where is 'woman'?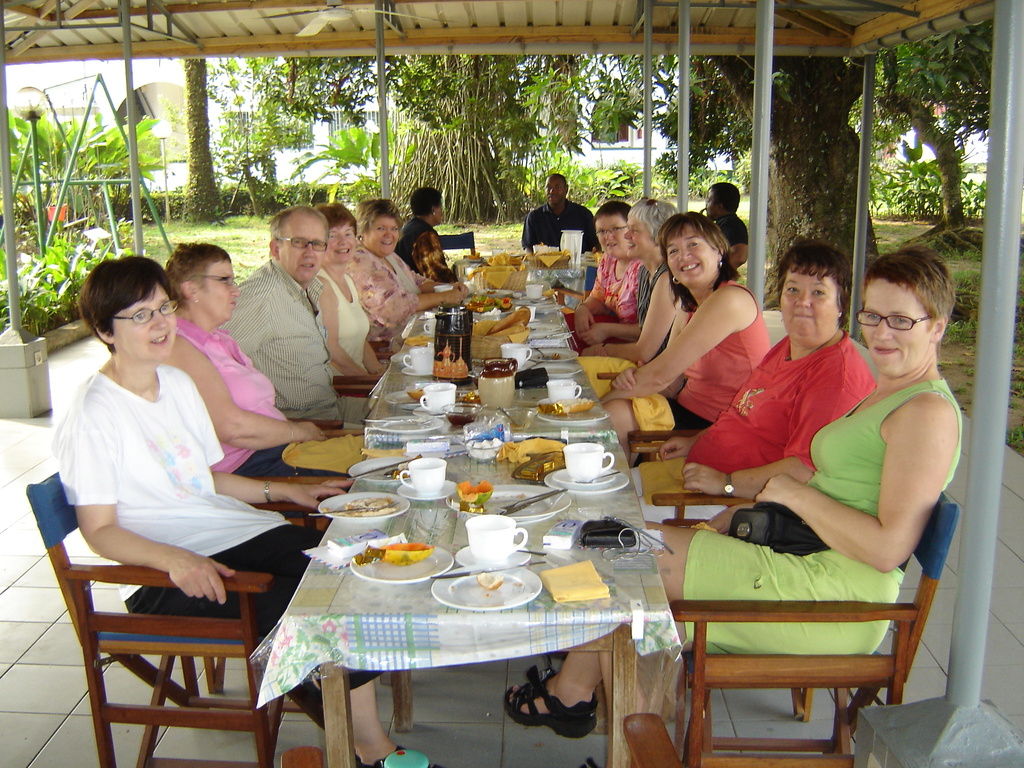
<region>344, 193, 467, 336</region>.
